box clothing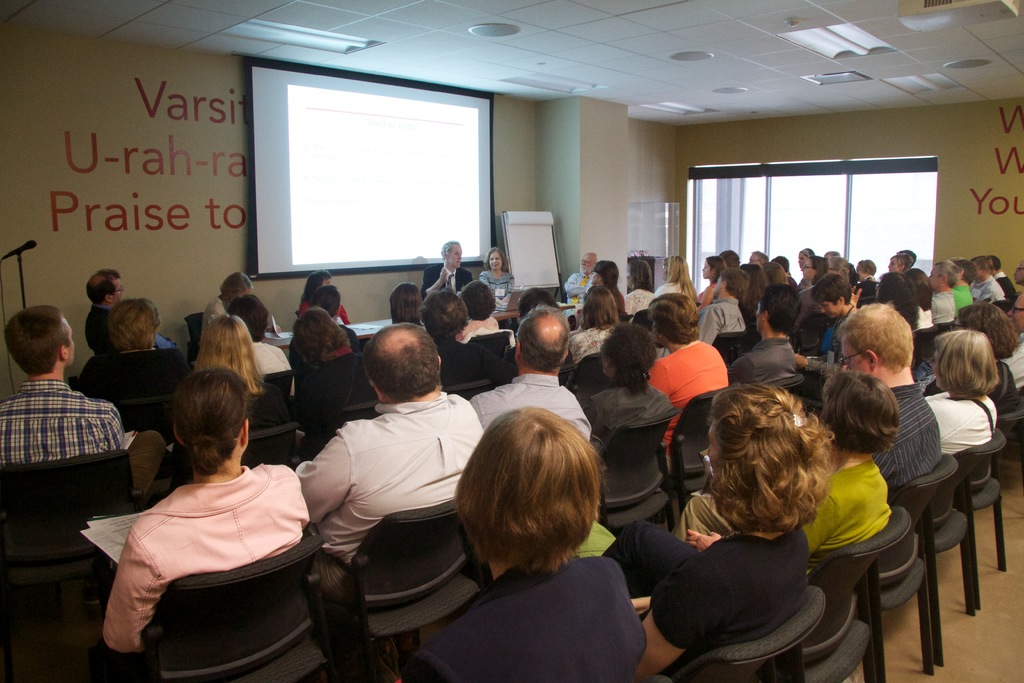
<box>929,288,947,320</box>
